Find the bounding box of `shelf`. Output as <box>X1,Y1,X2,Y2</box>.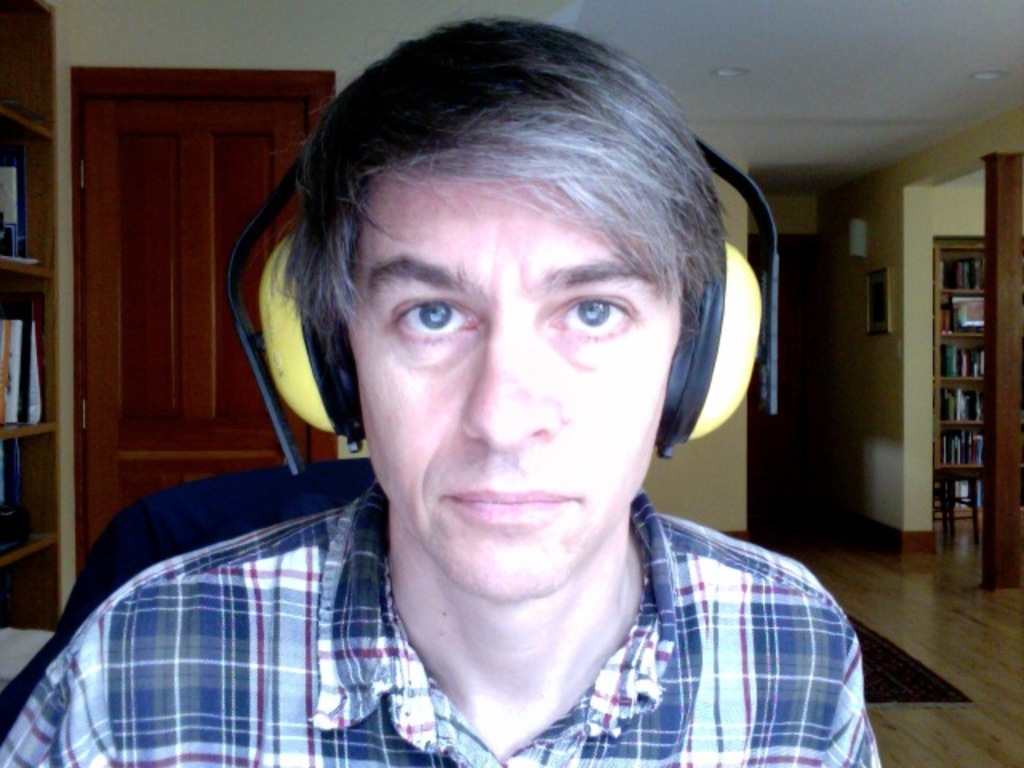
<box>928,230,982,541</box>.
